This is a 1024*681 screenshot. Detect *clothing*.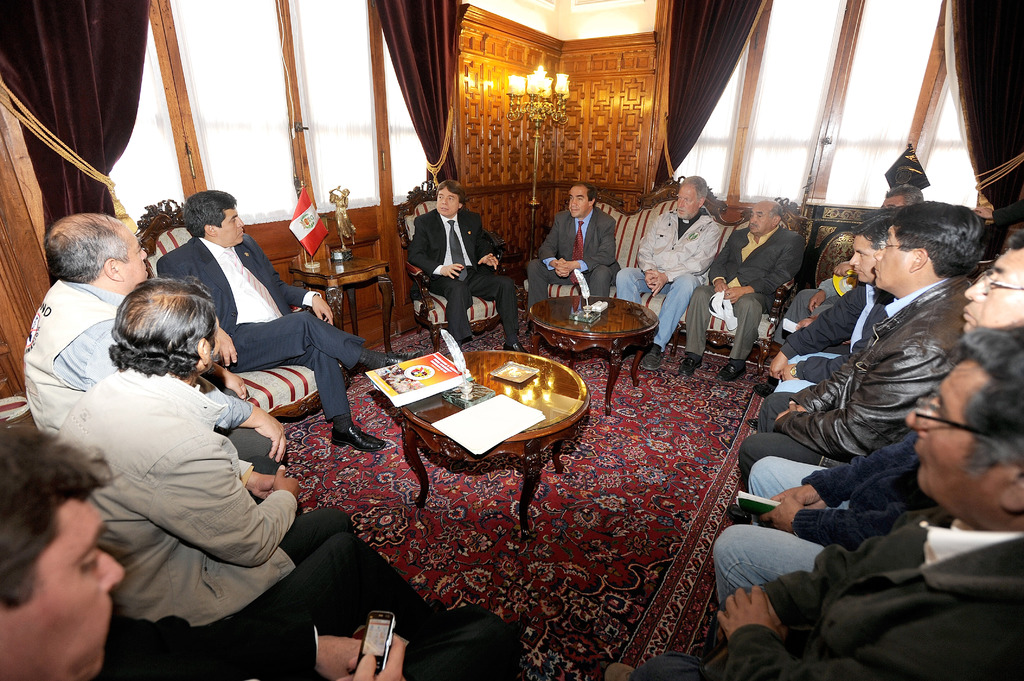
[47,362,429,630].
